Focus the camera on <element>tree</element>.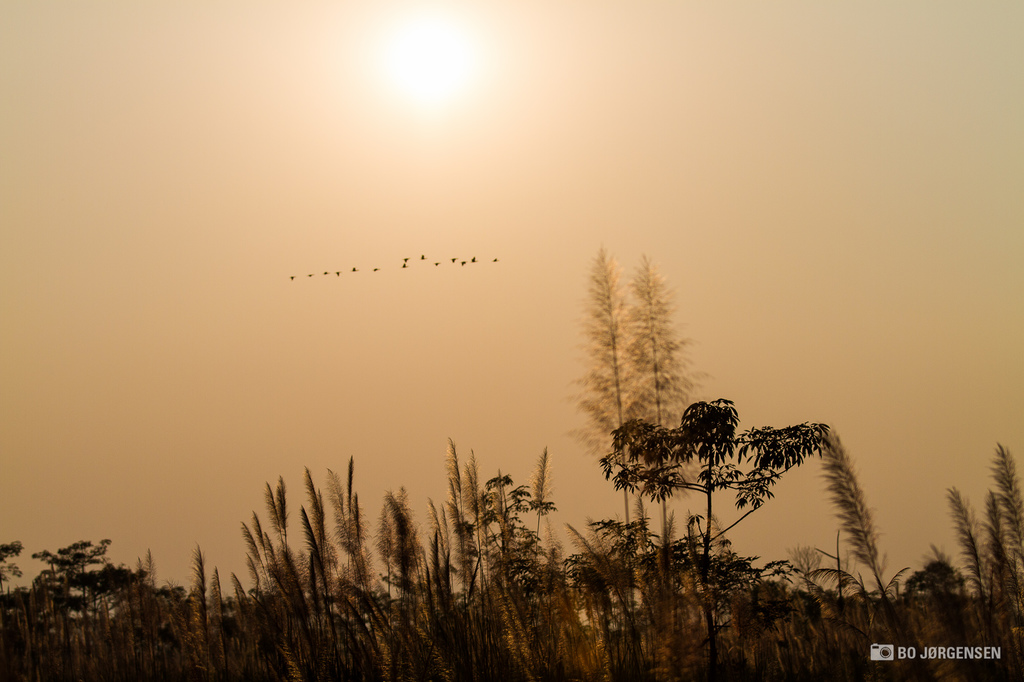
Focus region: select_region(565, 272, 852, 593).
